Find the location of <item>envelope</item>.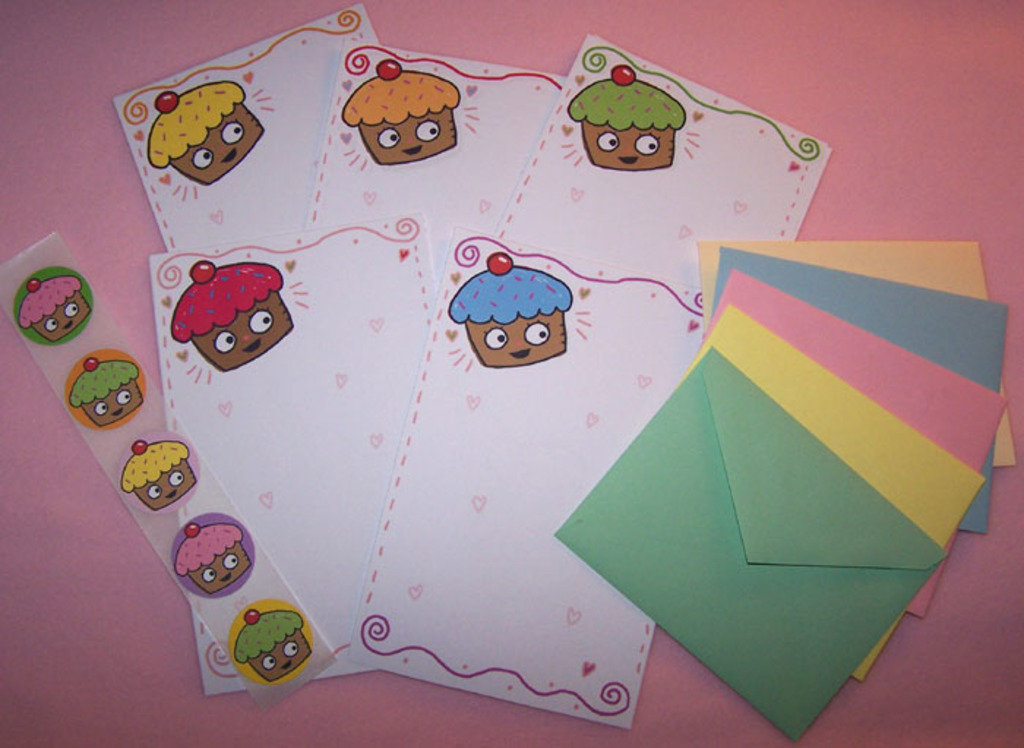
Location: (left=690, top=236, right=1018, bottom=461).
